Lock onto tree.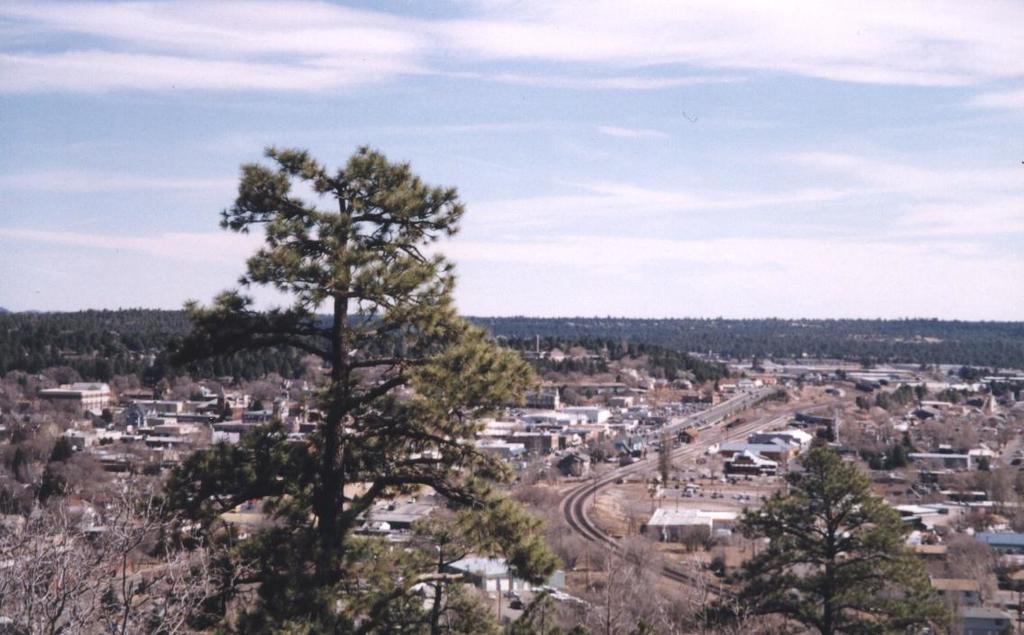
Locked: l=944, t=535, r=1001, b=610.
